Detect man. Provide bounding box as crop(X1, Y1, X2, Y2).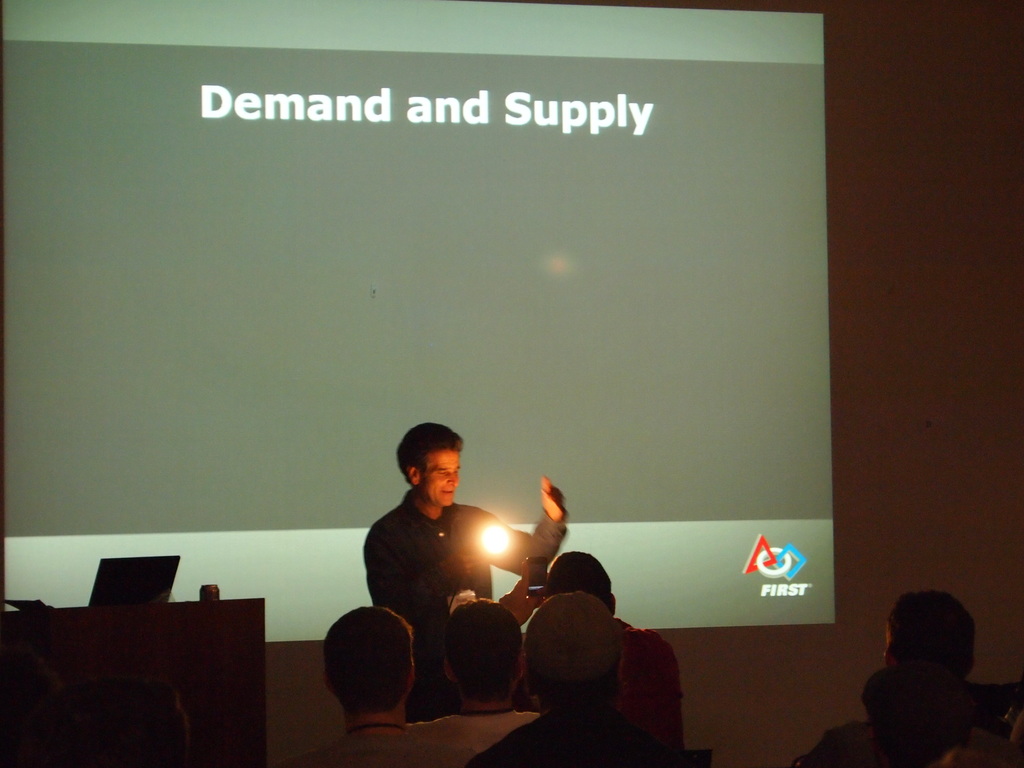
crop(481, 595, 675, 767).
